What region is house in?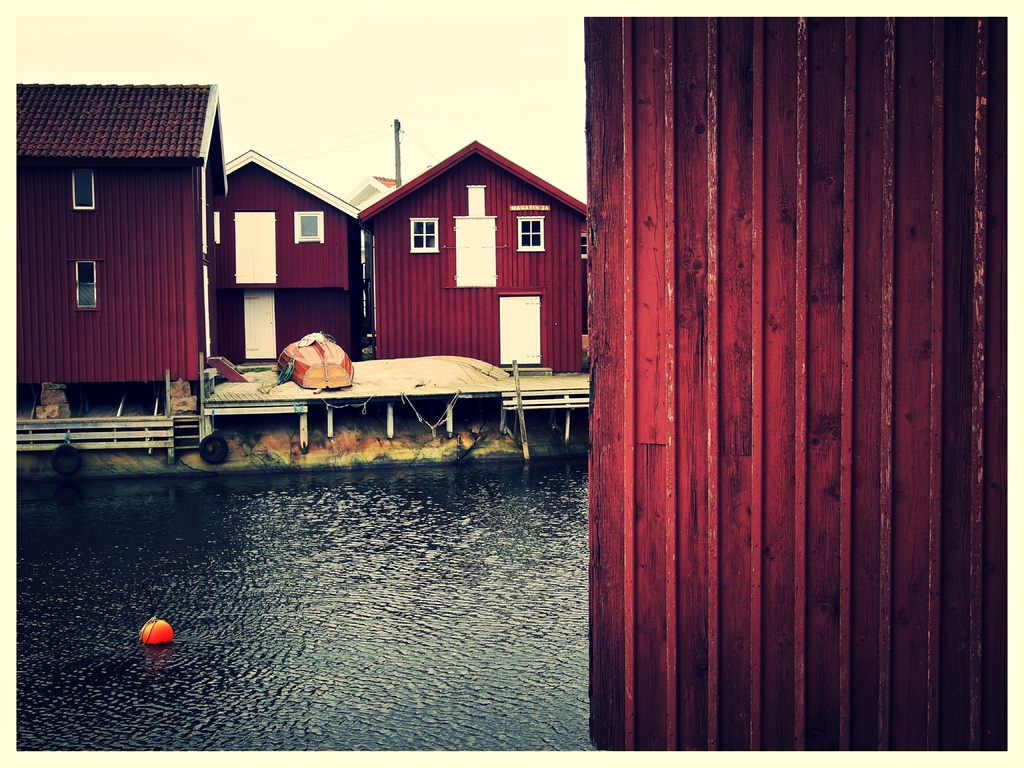
pyautogui.locateOnScreen(214, 150, 364, 369).
